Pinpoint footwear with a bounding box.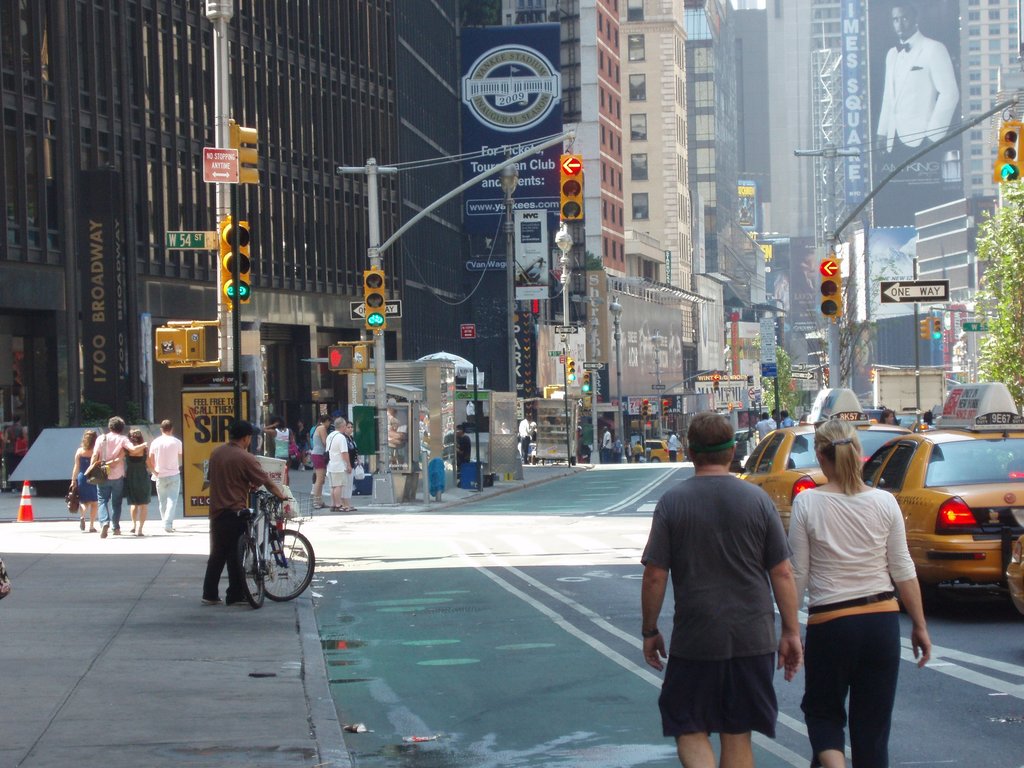
[113,525,120,534].
